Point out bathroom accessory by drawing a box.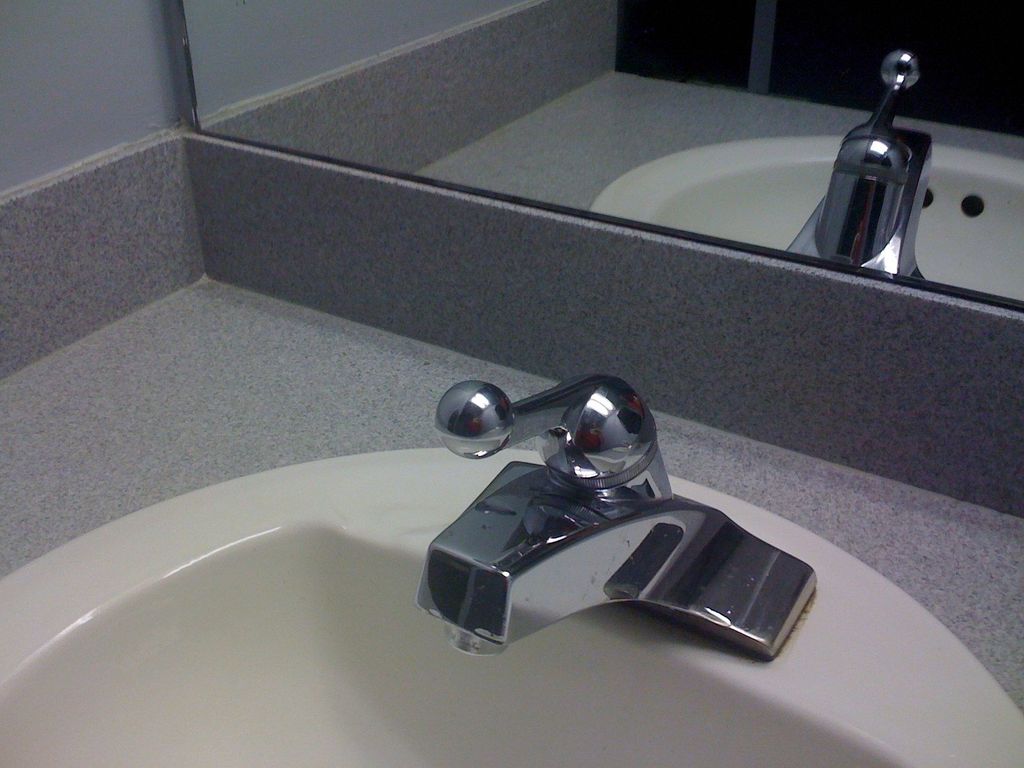
{"left": 0, "top": 451, "right": 1023, "bottom": 767}.
